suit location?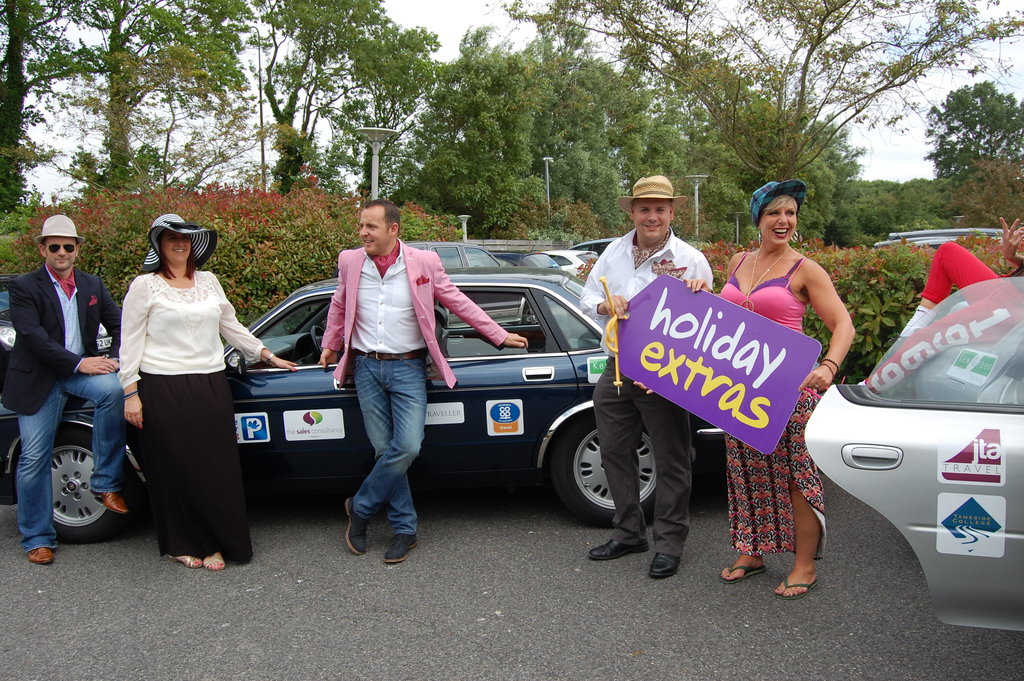
left=316, top=246, right=510, bottom=388
